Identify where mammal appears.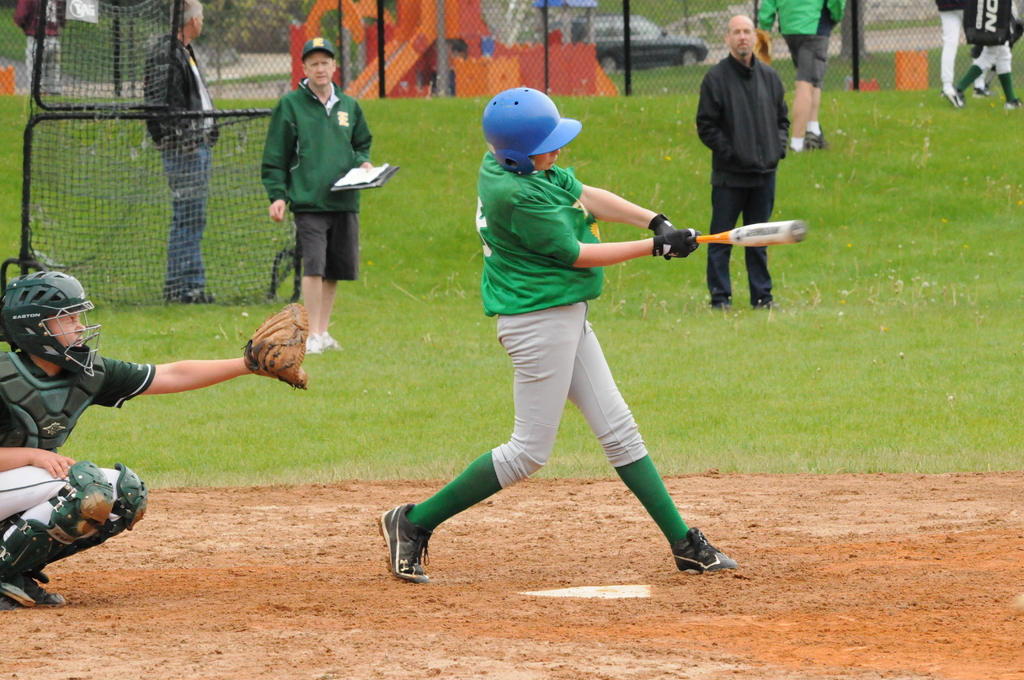
Appears at box(695, 15, 795, 308).
